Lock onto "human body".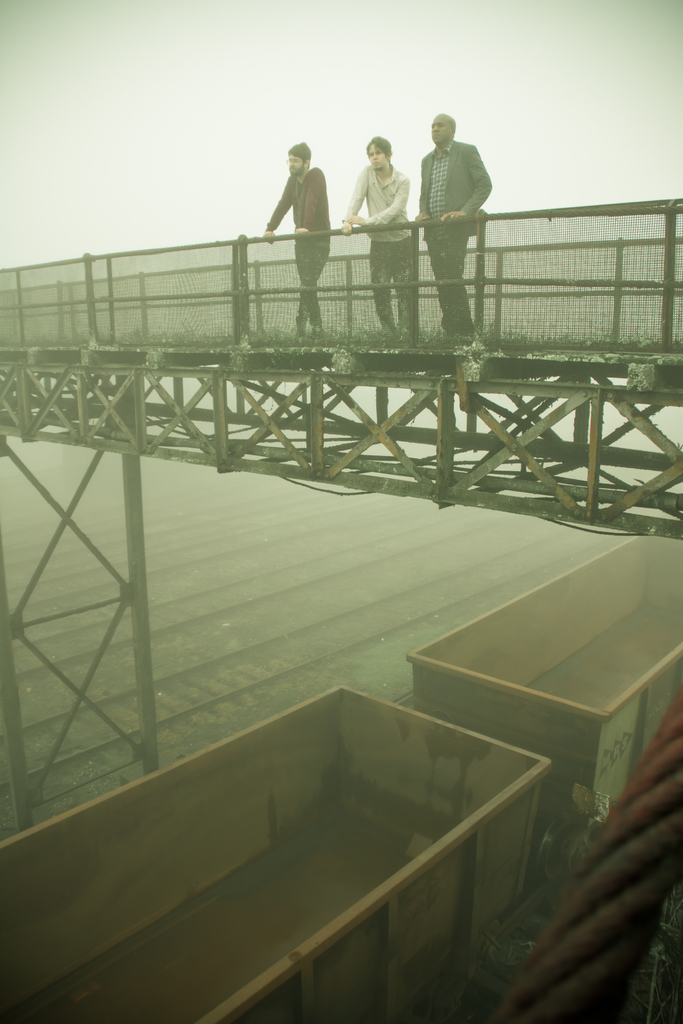
Locked: BBox(331, 141, 416, 346).
